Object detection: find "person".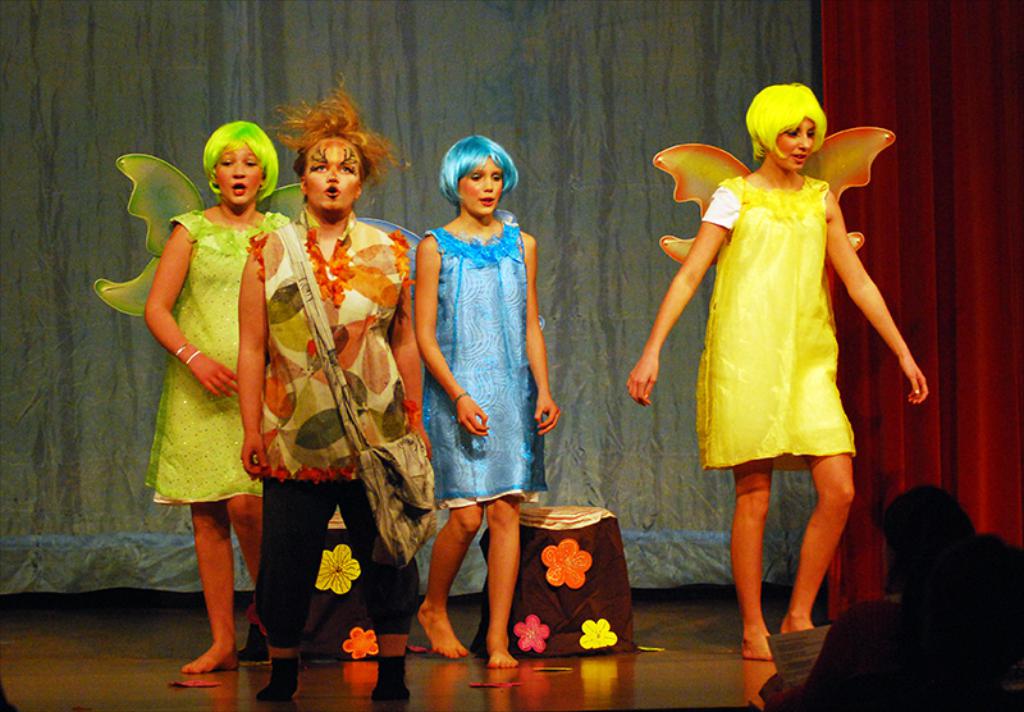
{"left": 626, "top": 81, "right": 929, "bottom": 659}.
